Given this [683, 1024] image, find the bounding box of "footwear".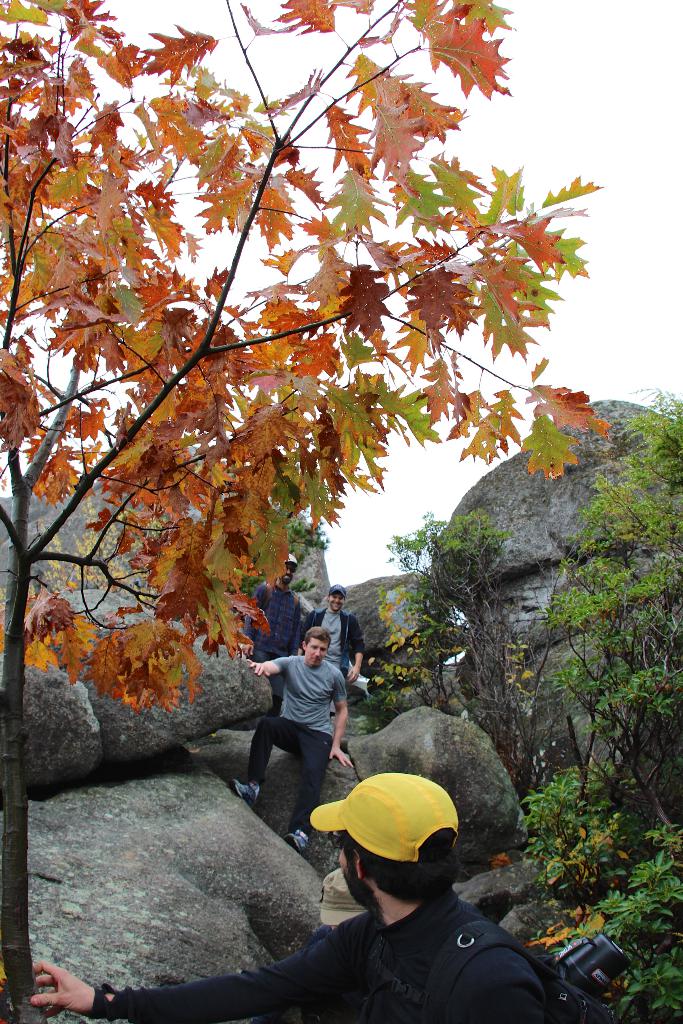
bbox=[283, 830, 311, 855].
